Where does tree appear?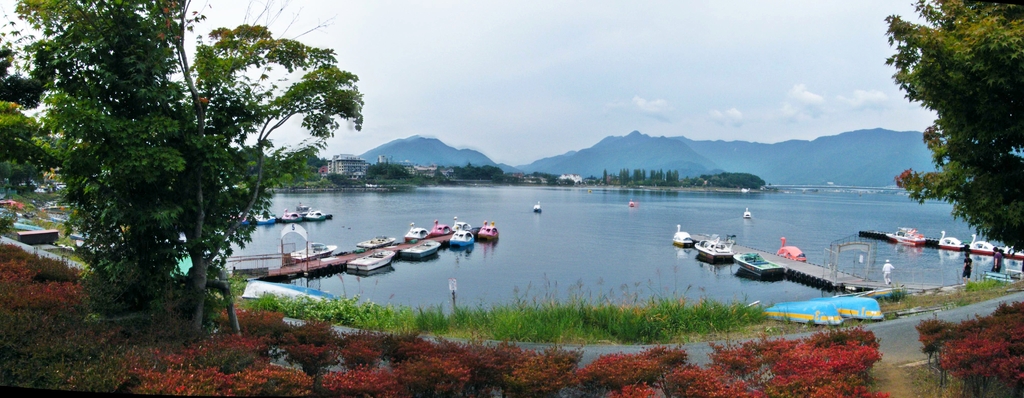
Appears at 0 102 74 206.
